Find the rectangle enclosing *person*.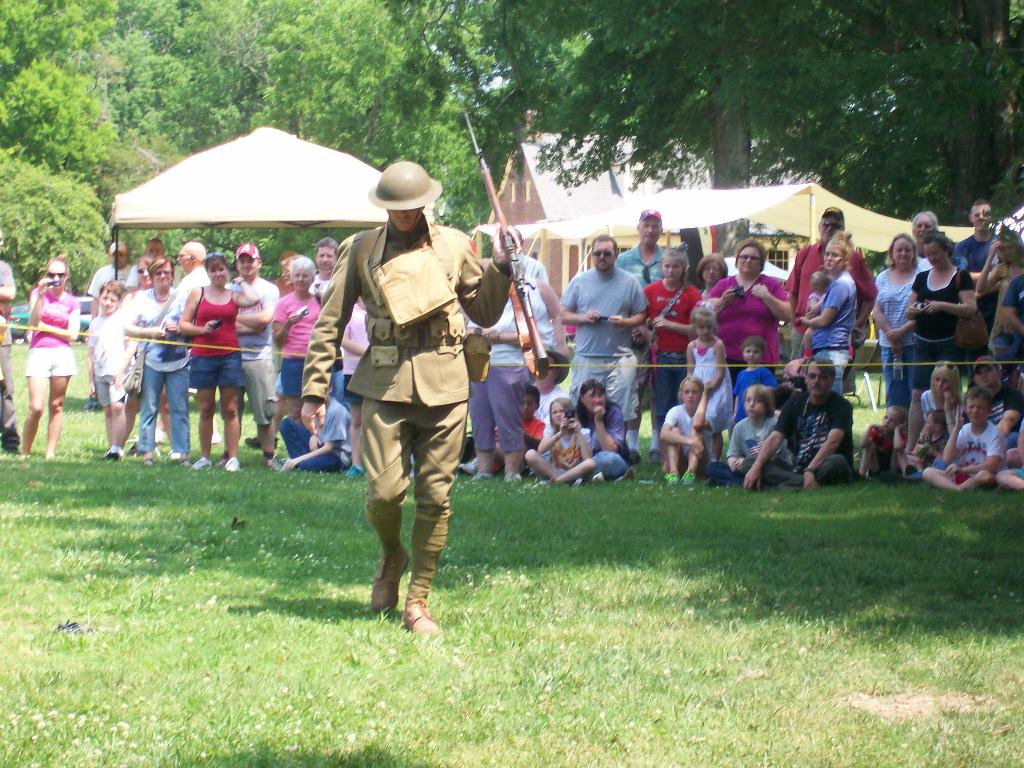
(left=900, top=228, right=976, bottom=402).
